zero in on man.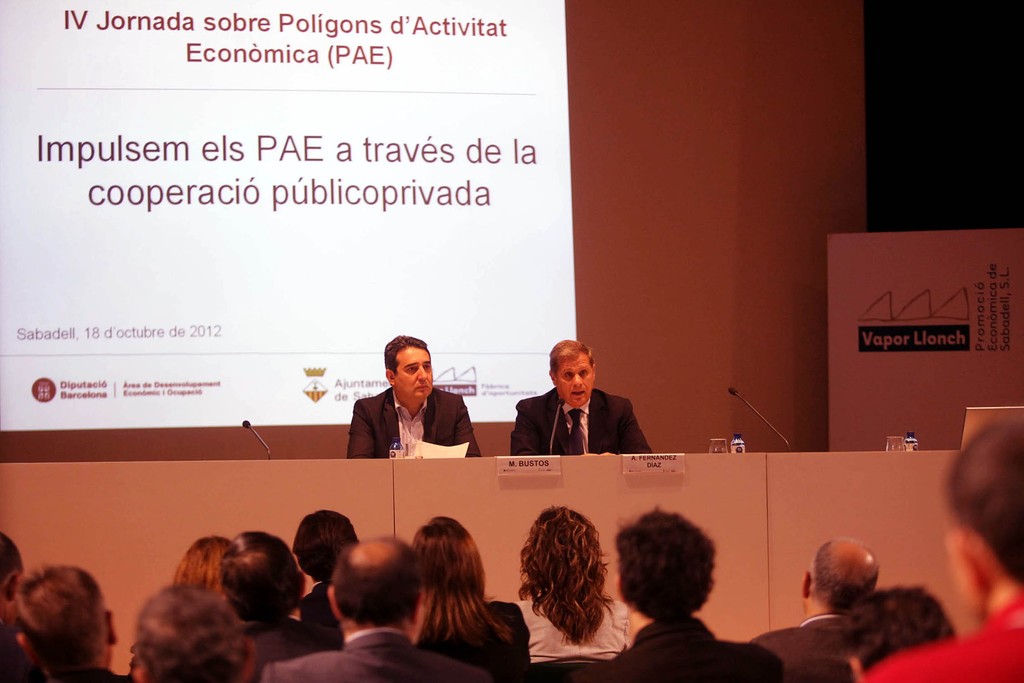
Zeroed in: (1,563,138,682).
